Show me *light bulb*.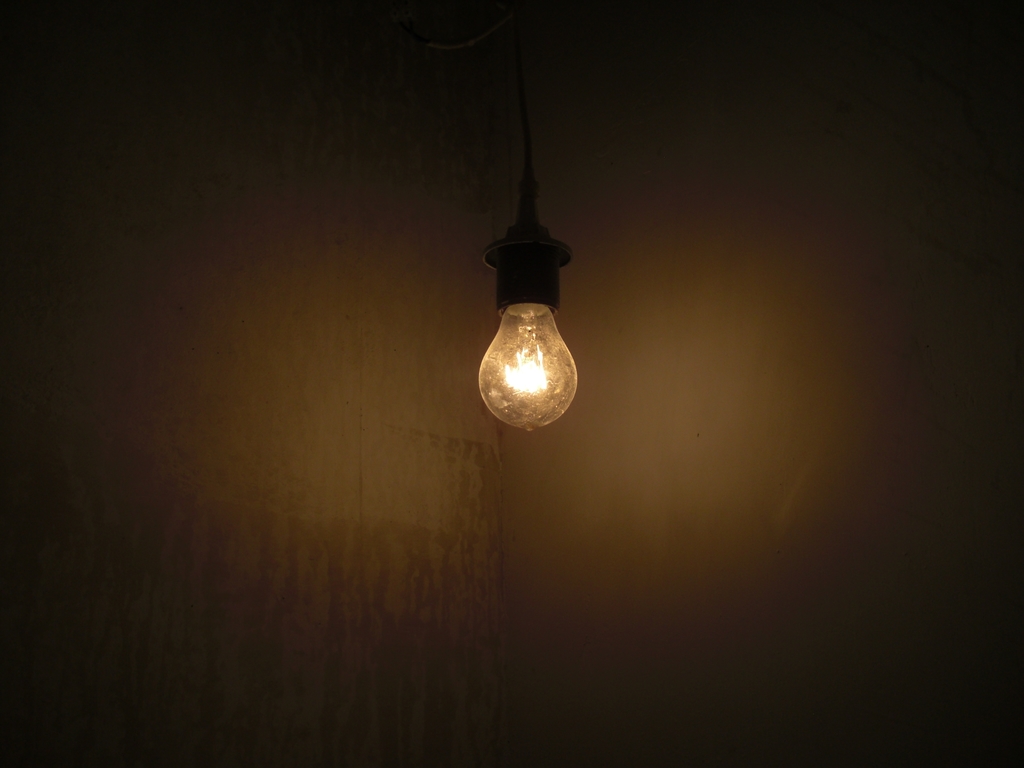
*light bulb* is here: x1=479, y1=246, x2=577, y2=430.
